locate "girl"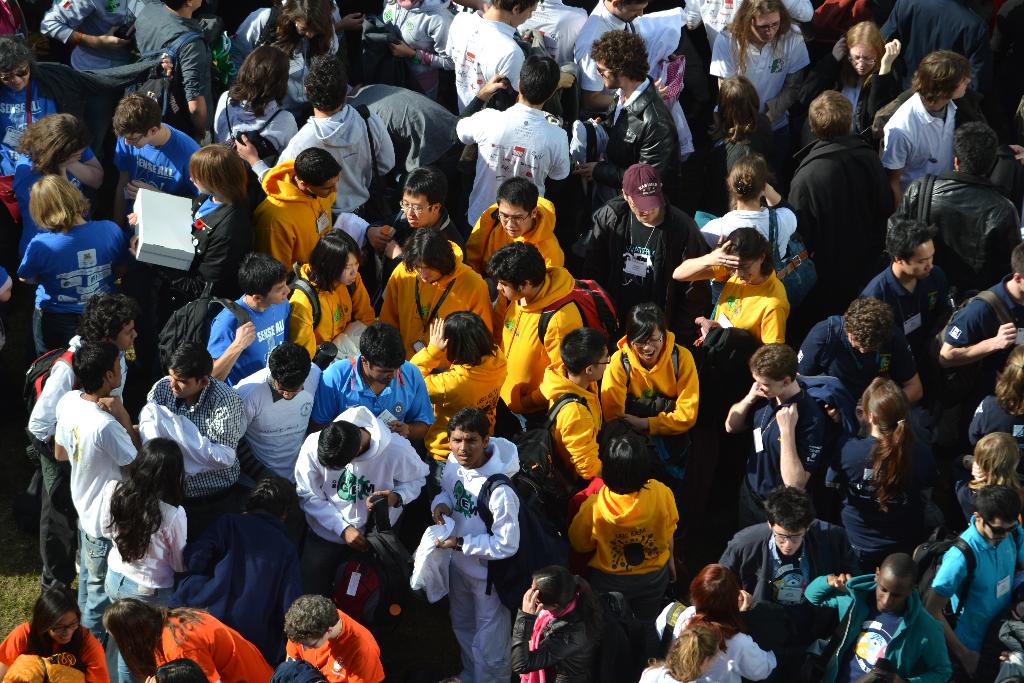
rect(670, 227, 778, 348)
